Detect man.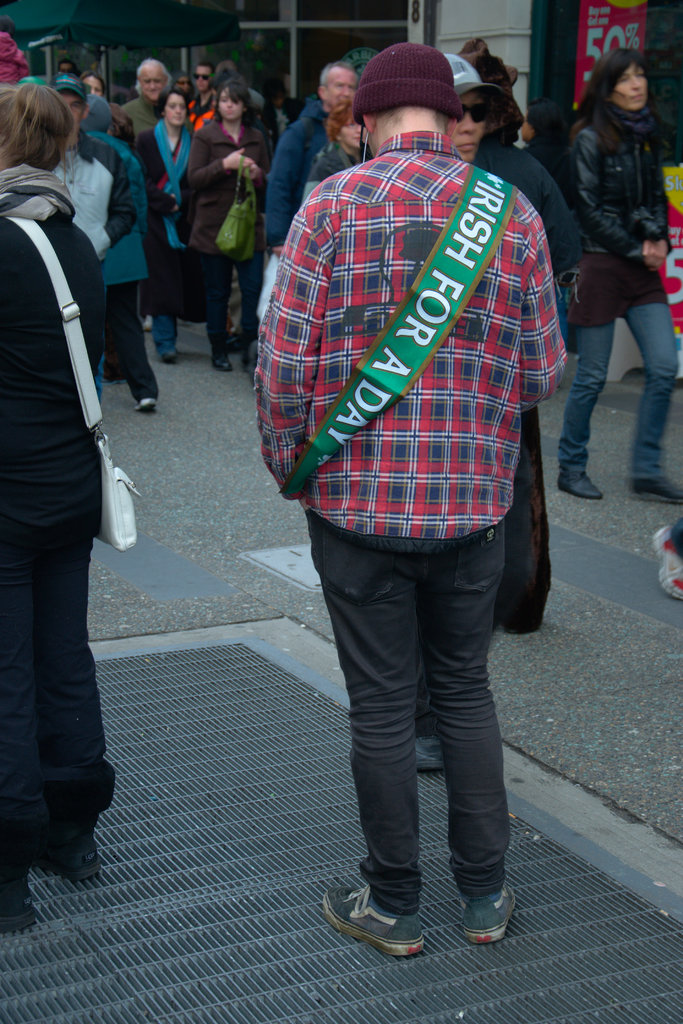
Detected at region(47, 69, 138, 403).
